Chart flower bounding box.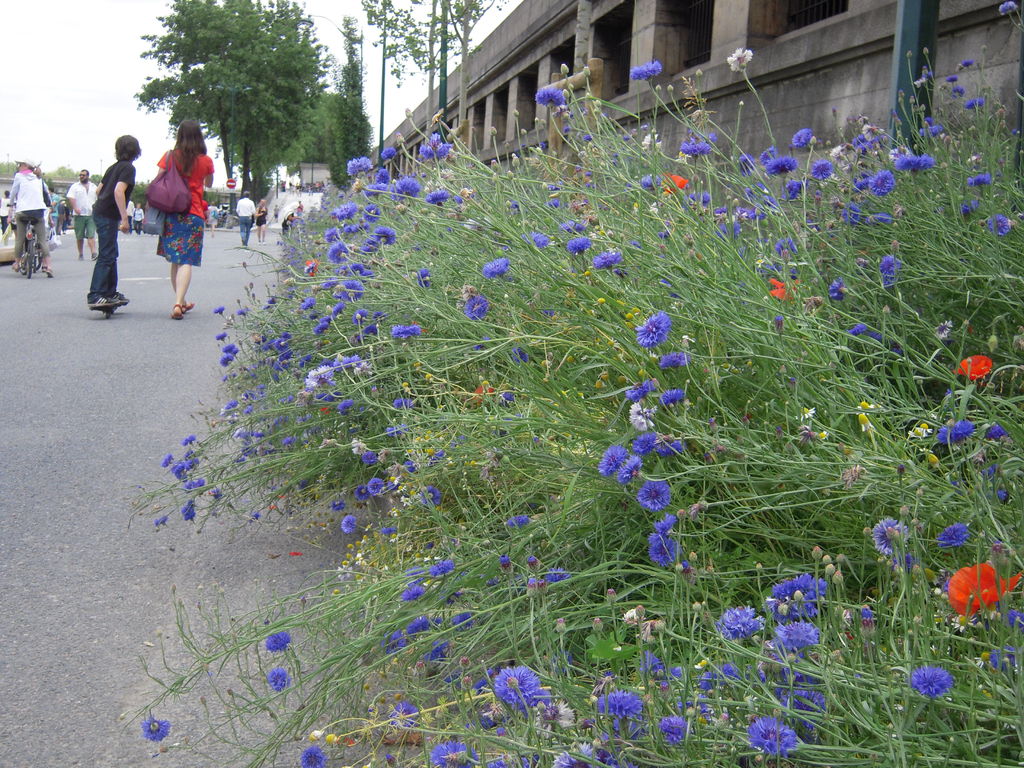
Charted: pyautogui.locateOnScreen(263, 632, 288, 653).
